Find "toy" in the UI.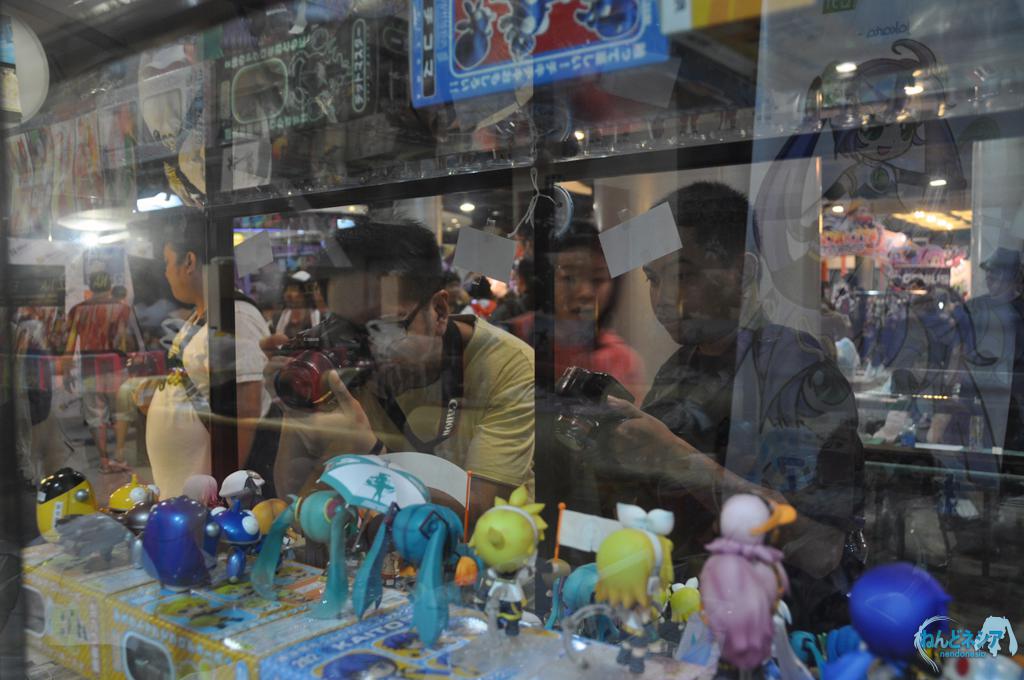
UI element at x1=36, y1=466, x2=99, y2=546.
